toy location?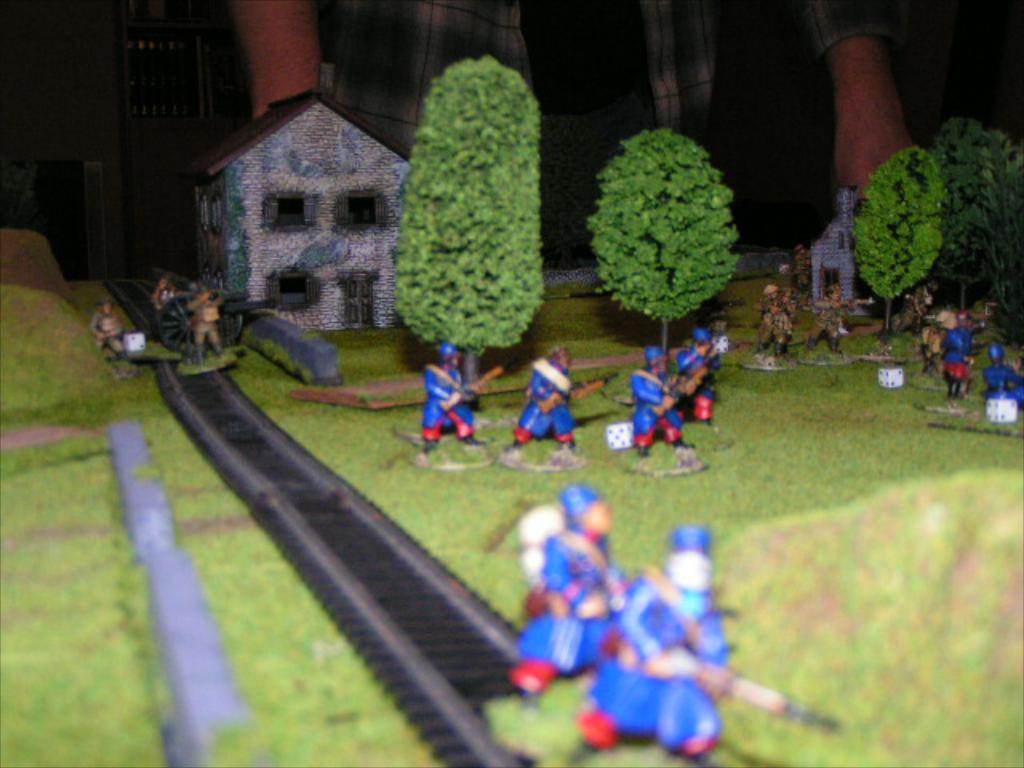
Rect(803, 182, 874, 326)
